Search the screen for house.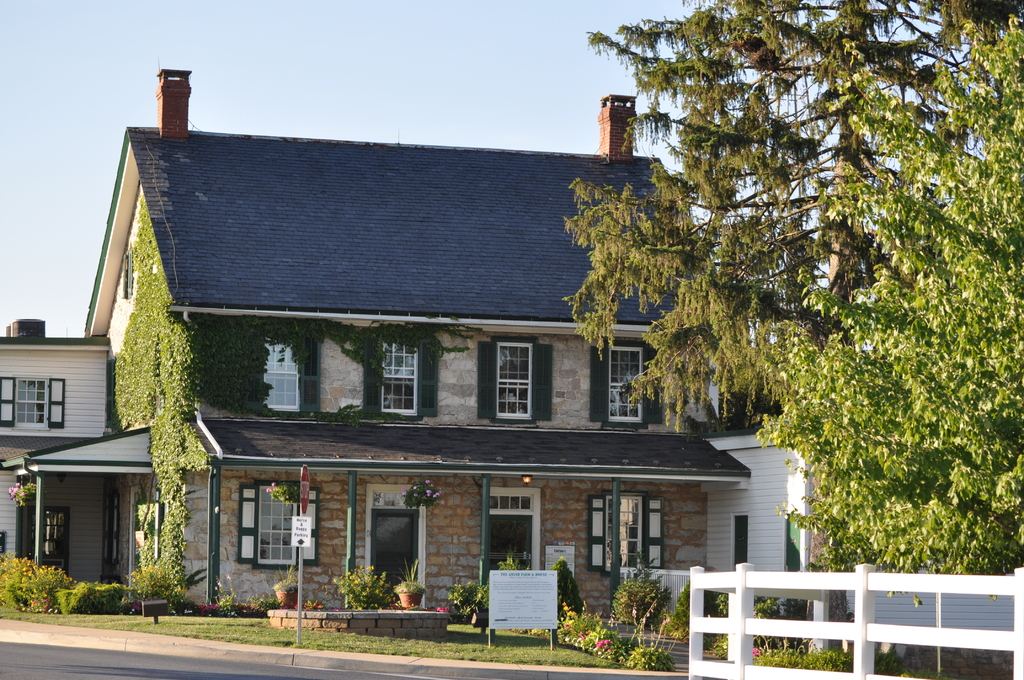
Found at l=67, t=54, r=845, b=654.
